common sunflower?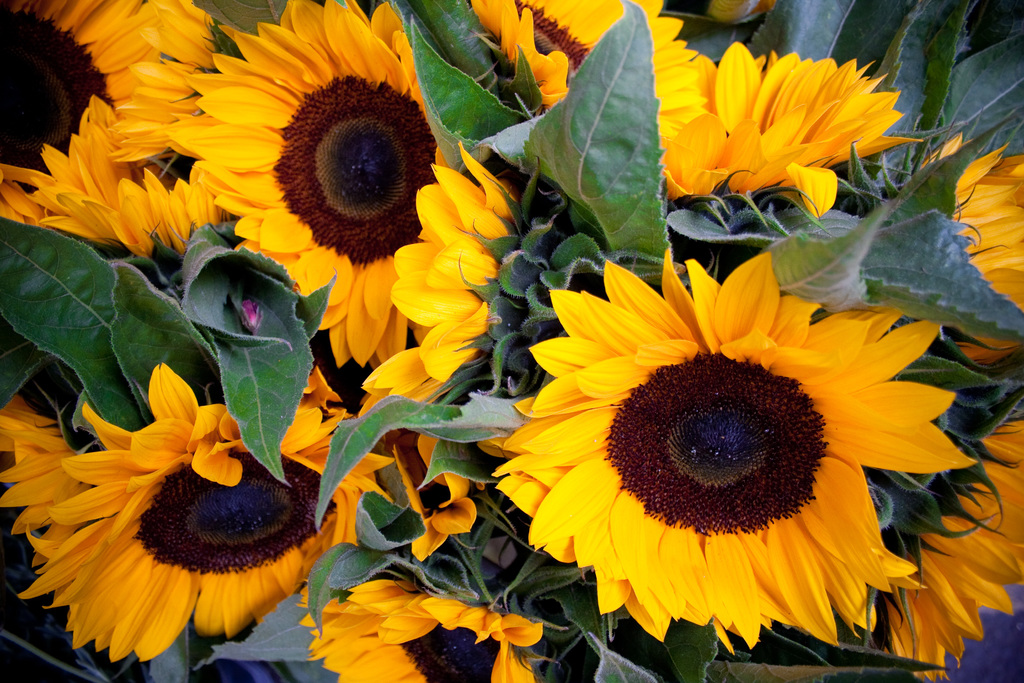
[x1=299, y1=479, x2=525, y2=682]
